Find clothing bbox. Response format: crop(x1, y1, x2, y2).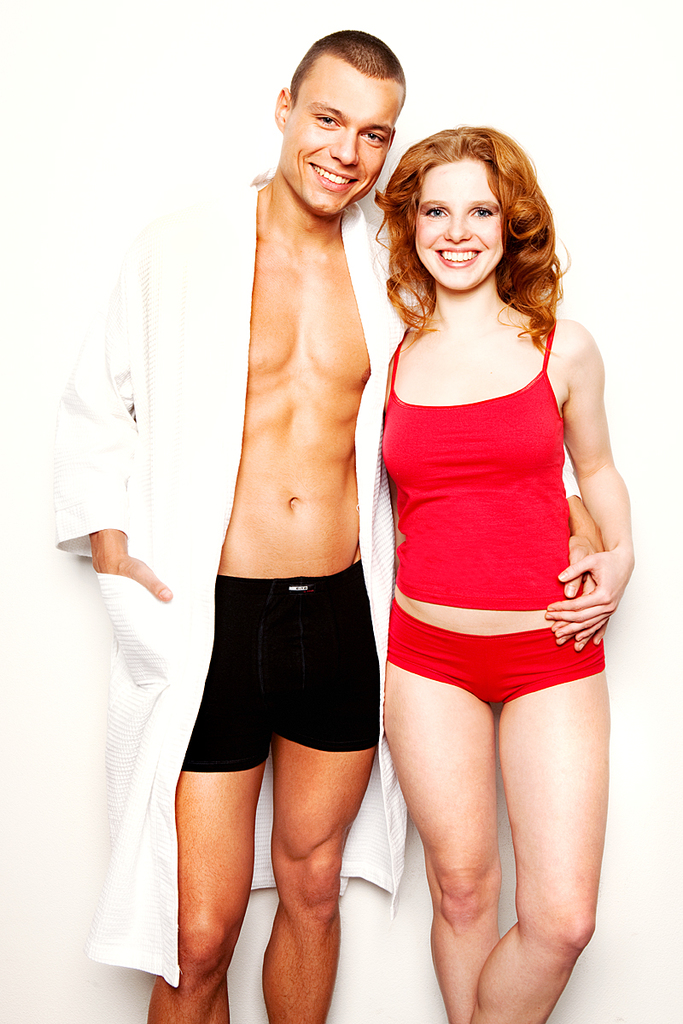
crop(362, 288, 609, 762).
